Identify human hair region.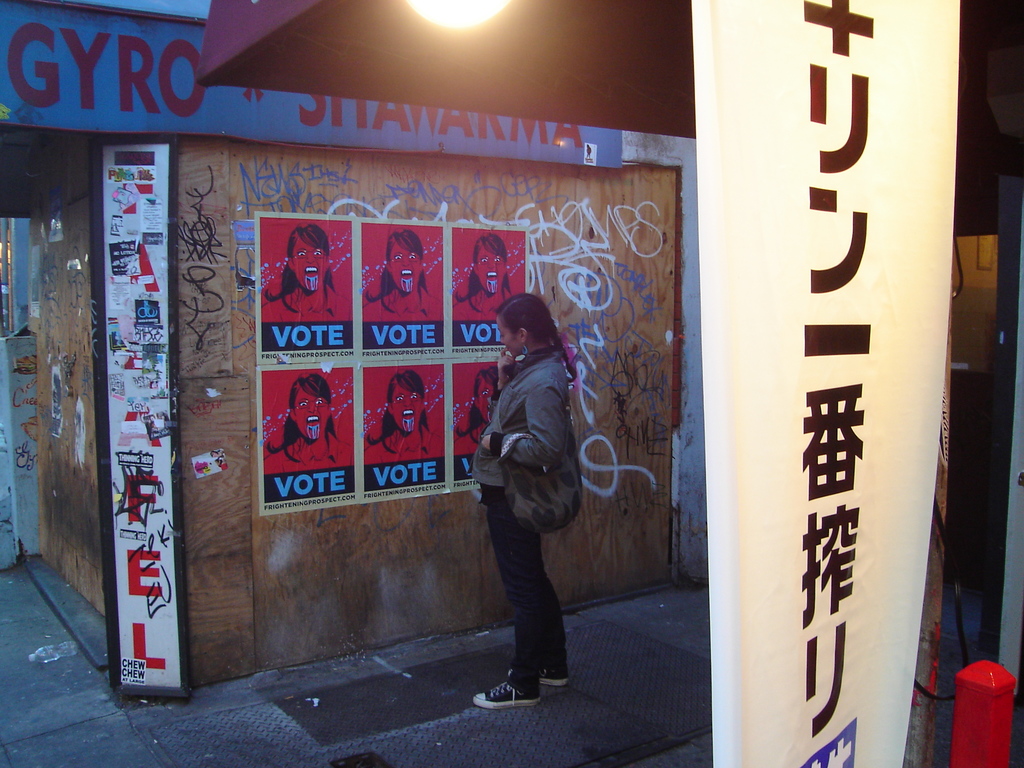
Region: <region>457, 367, 493, 450</region>.
